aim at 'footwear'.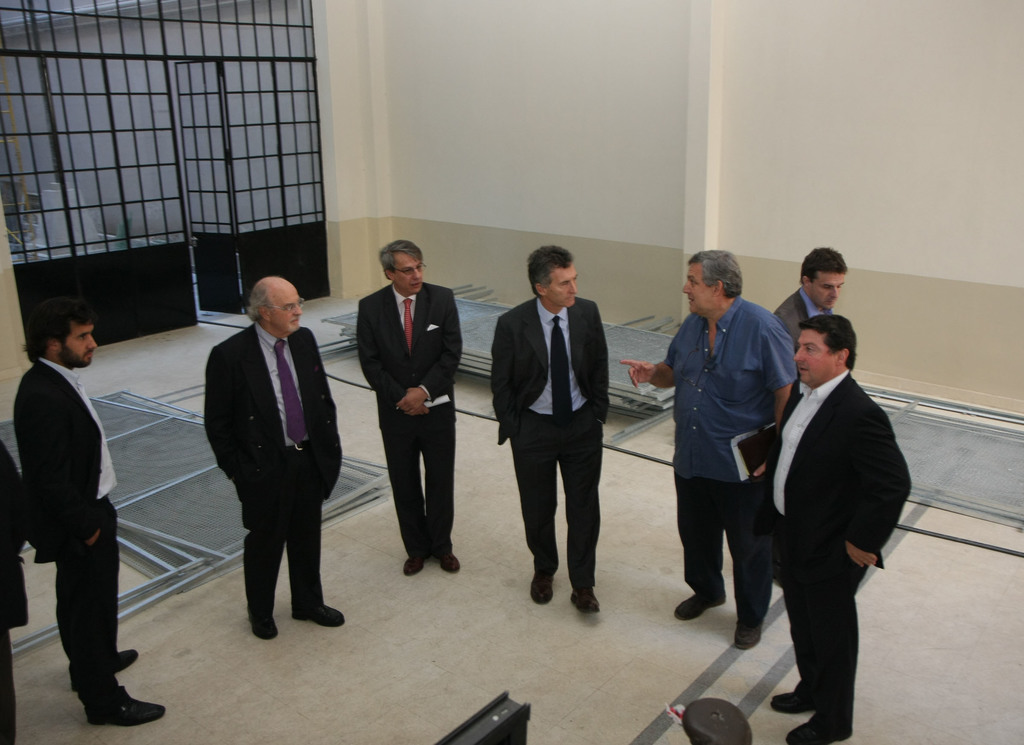
Aimed at 89, 686, 166, 730.
